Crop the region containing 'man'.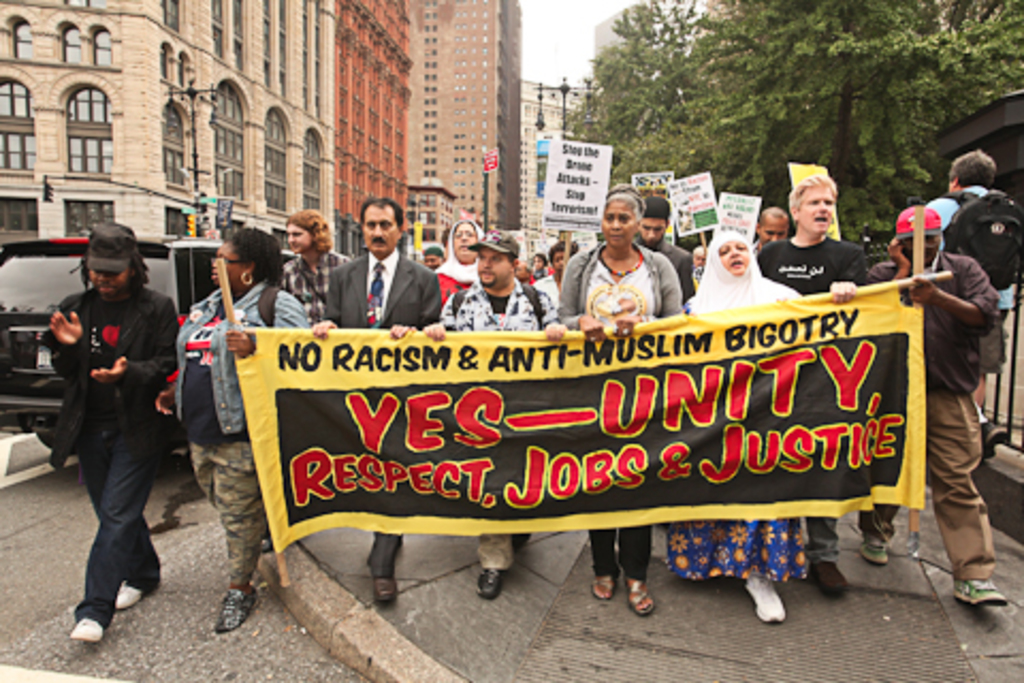
Crop region: 753,205,789,256.
